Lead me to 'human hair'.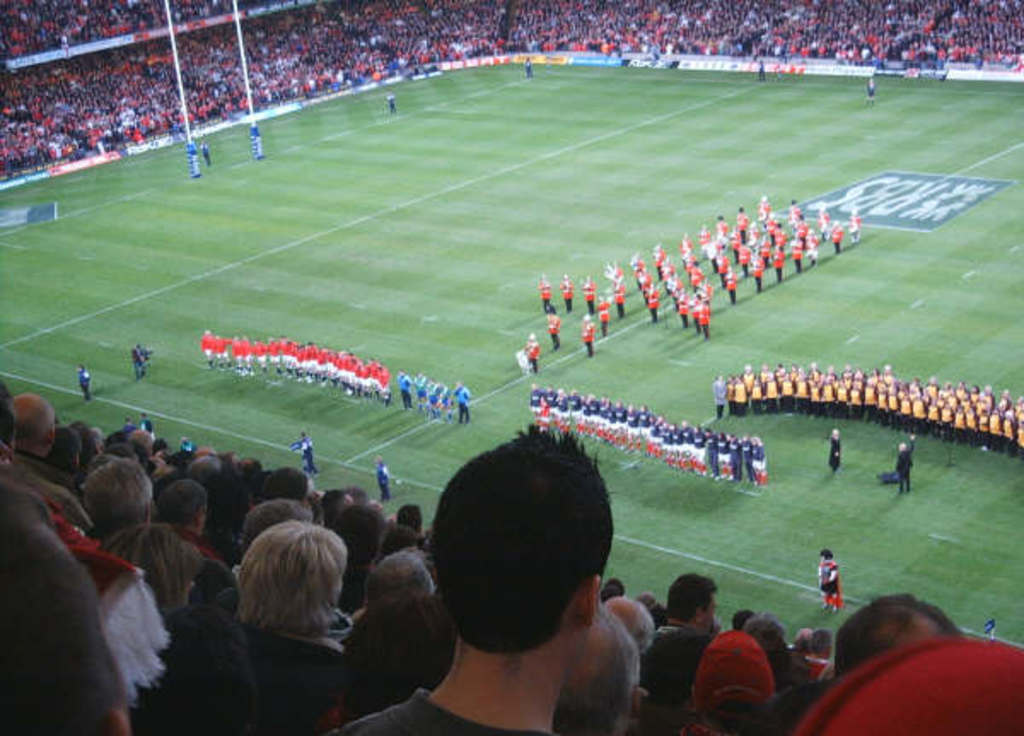
Lead to bbox=[790, 625, 809, 651].
